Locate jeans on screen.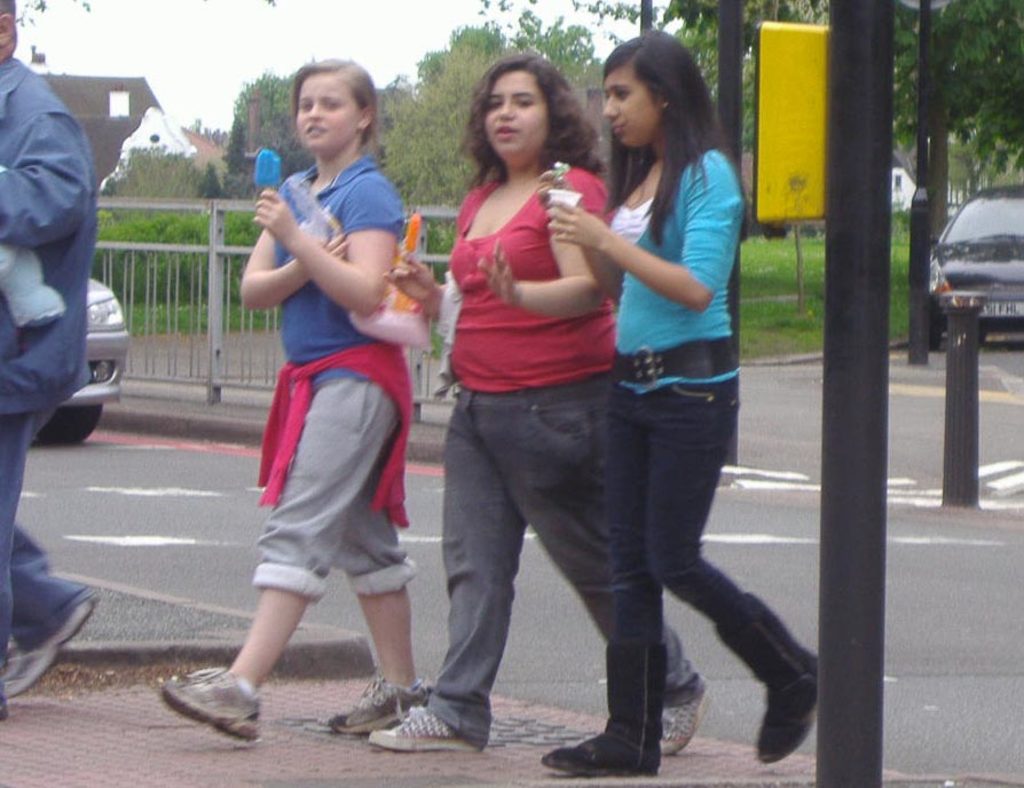
On screen at detection(0, 412, 92, 681).
